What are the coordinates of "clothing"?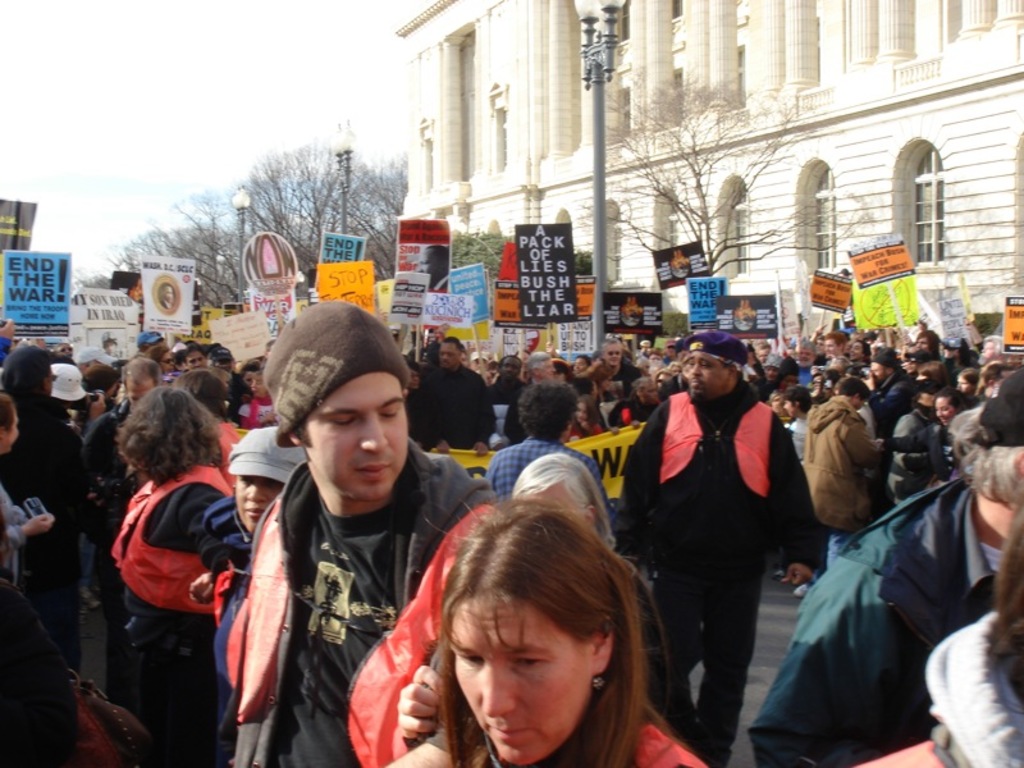
bbox=[609, 376, 822, 767].
